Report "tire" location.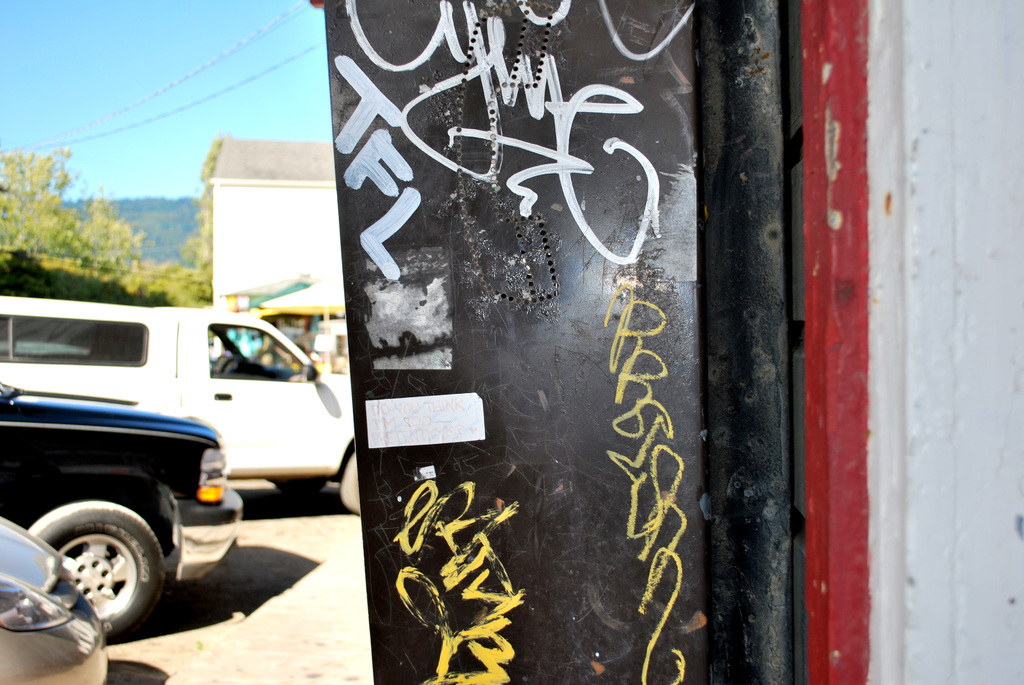
Report: 25:501:171:634.
